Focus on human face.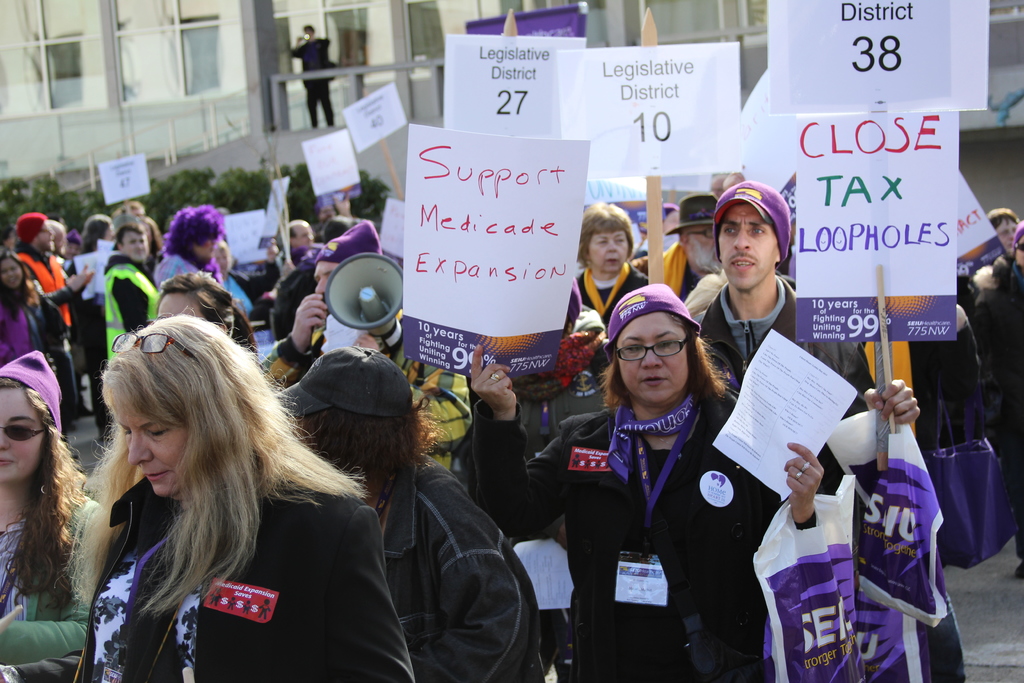
Focused at box(0, 258, 21, 289).
